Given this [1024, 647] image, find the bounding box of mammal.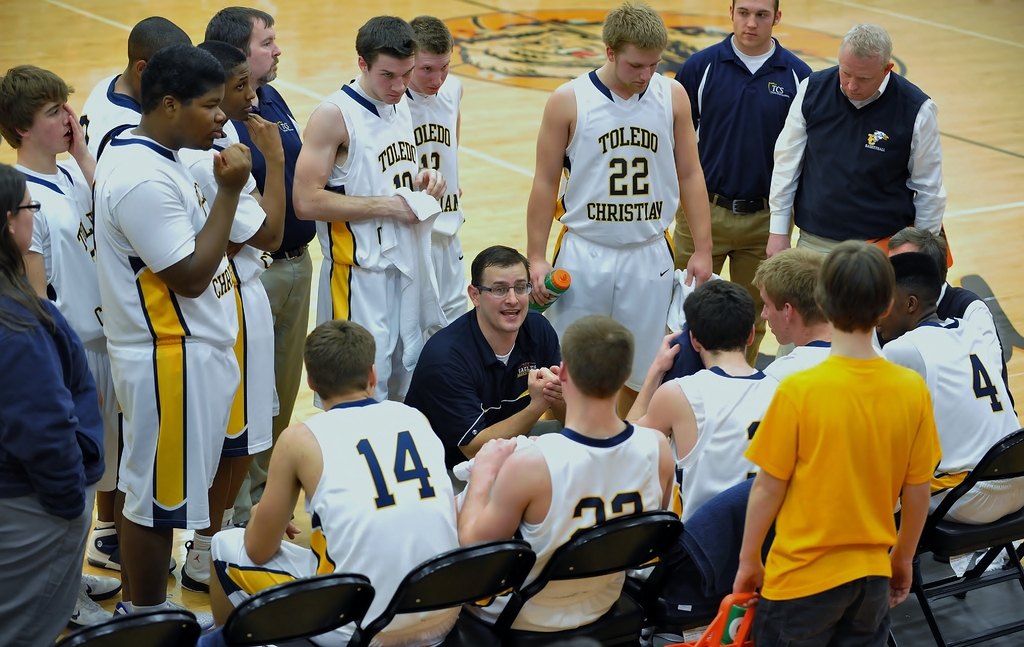
box=[525, 0, 716, 420].
